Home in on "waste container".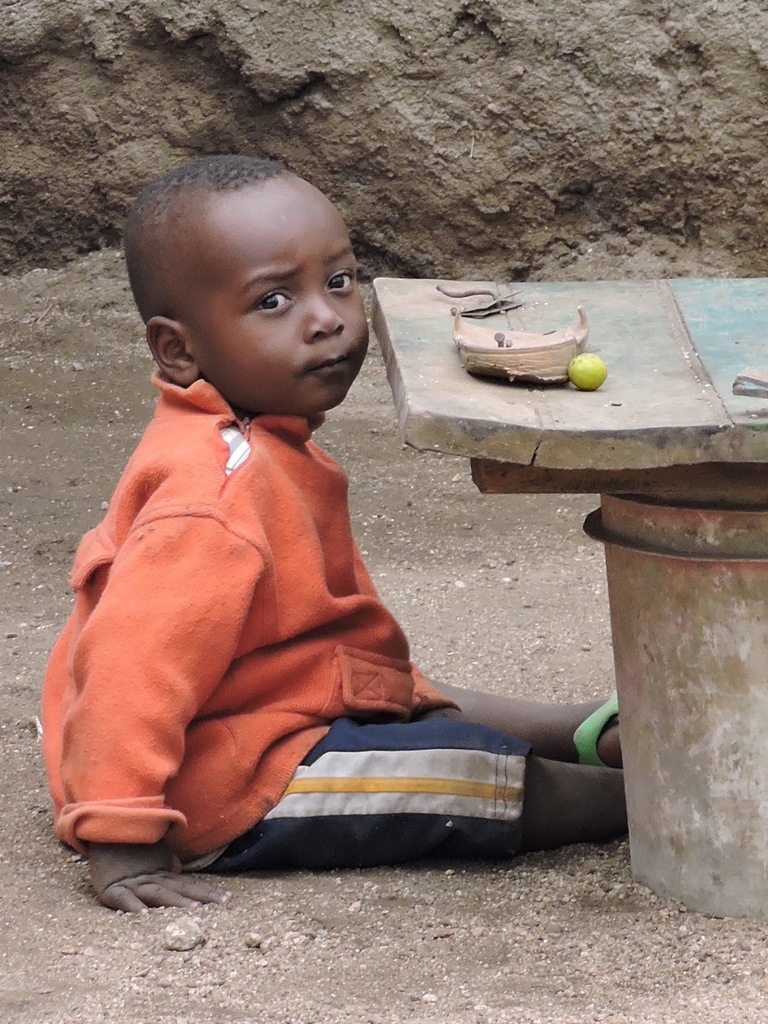
Homed in at [580, 500, 767, 918].
